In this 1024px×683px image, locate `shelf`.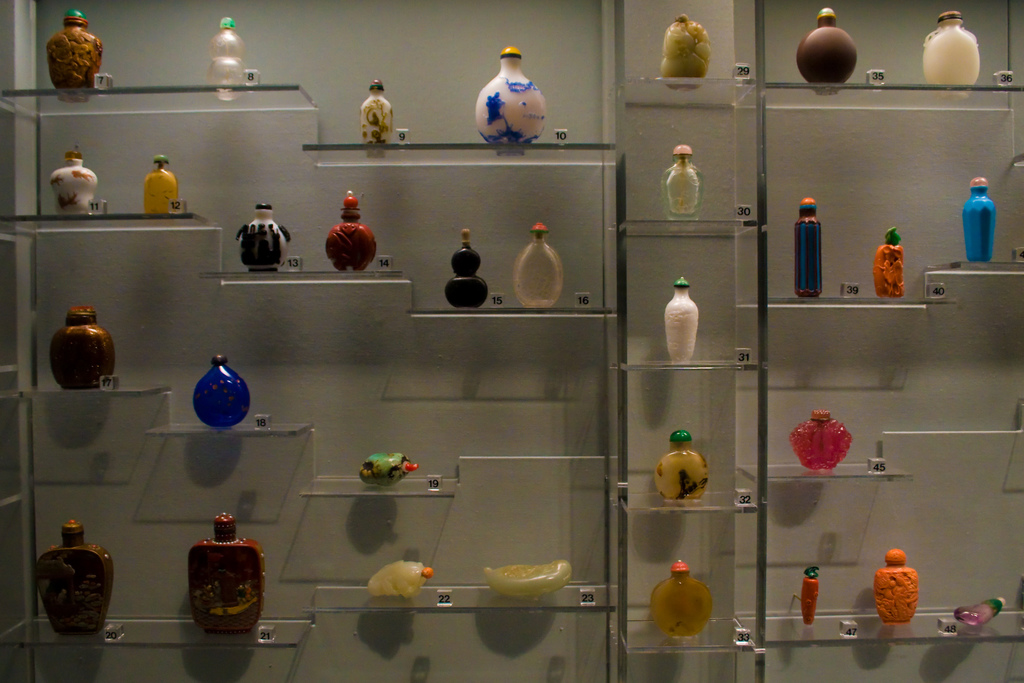
Bounding box: [x1=0, y1=507, x2=322, y2=658].
